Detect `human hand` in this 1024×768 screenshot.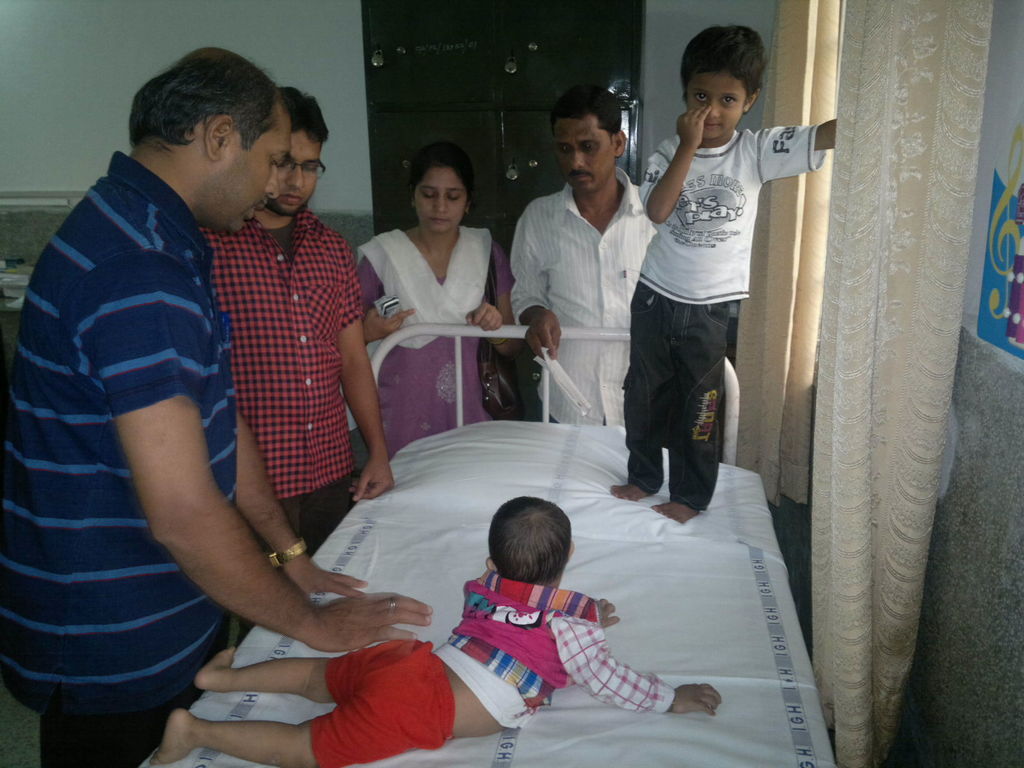
Detection: 282, 554, 369, 602.
